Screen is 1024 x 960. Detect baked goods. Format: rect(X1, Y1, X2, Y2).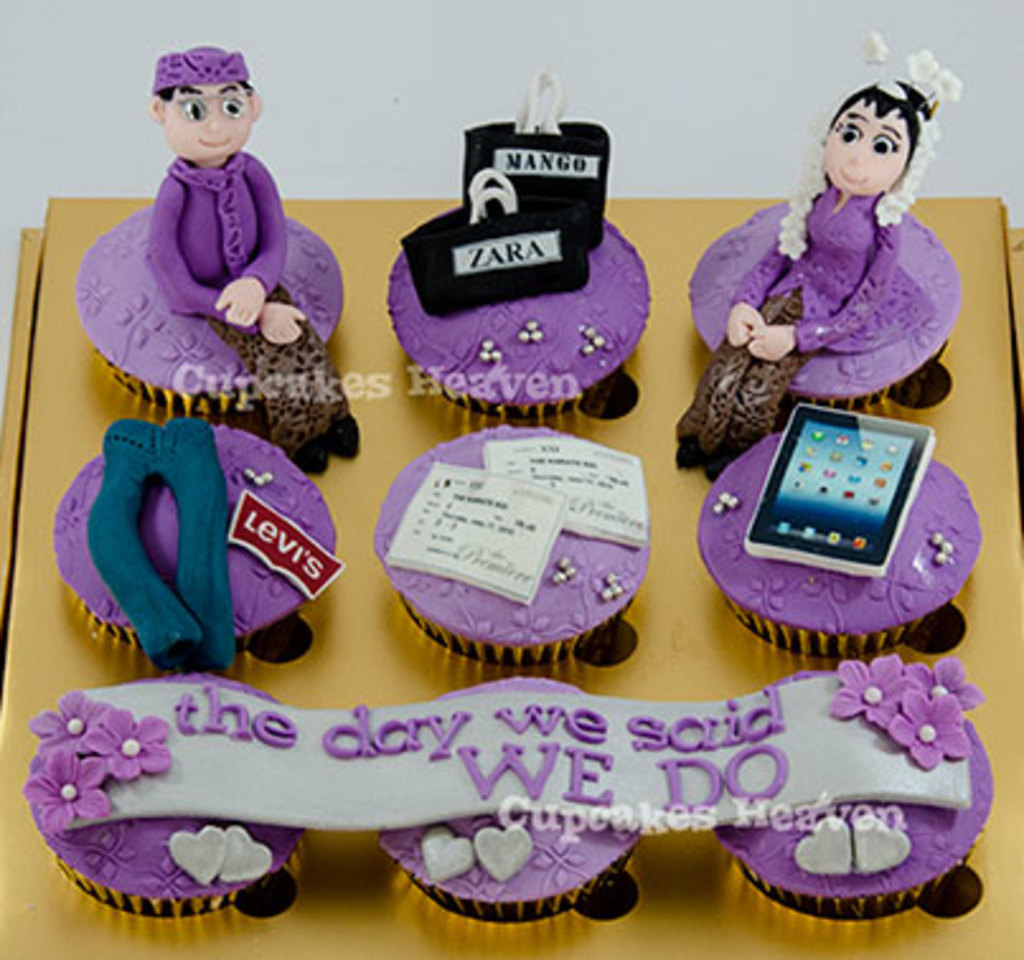
rect(389, 58, 648, 422).
